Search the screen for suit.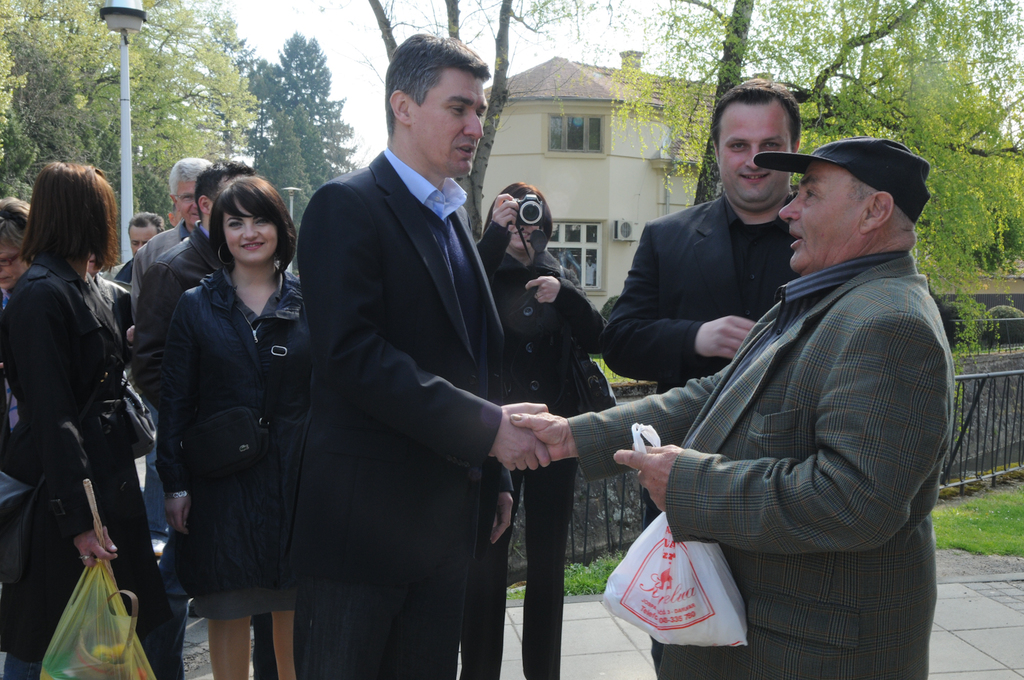
Found at l=280, t=17, r=543, b=679.
